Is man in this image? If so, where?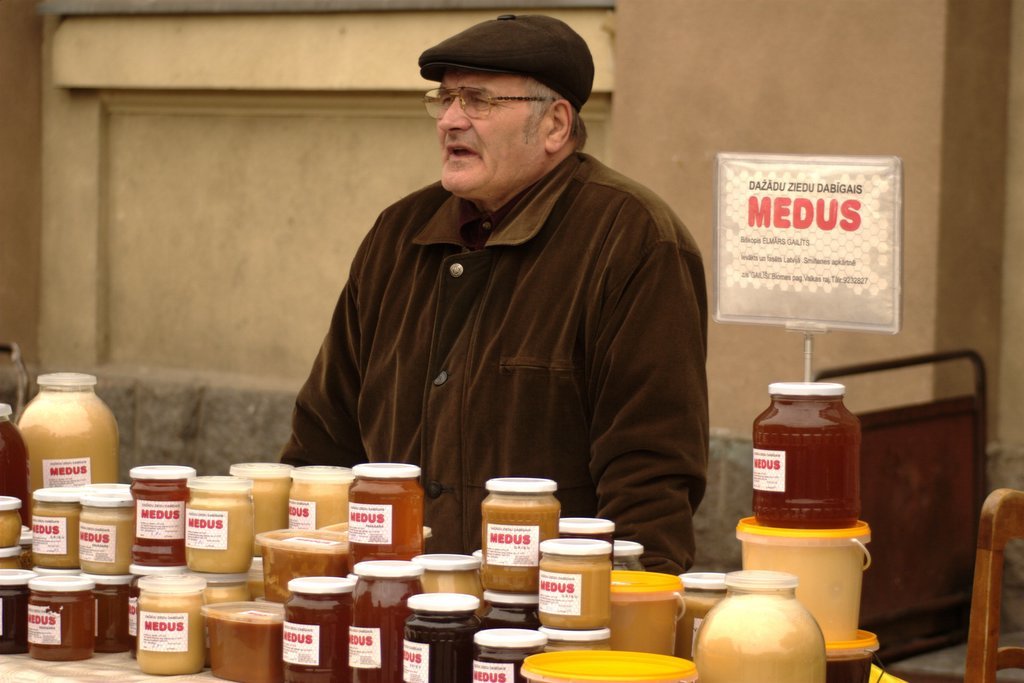
Yes, at [276, 29, 728, 584].
